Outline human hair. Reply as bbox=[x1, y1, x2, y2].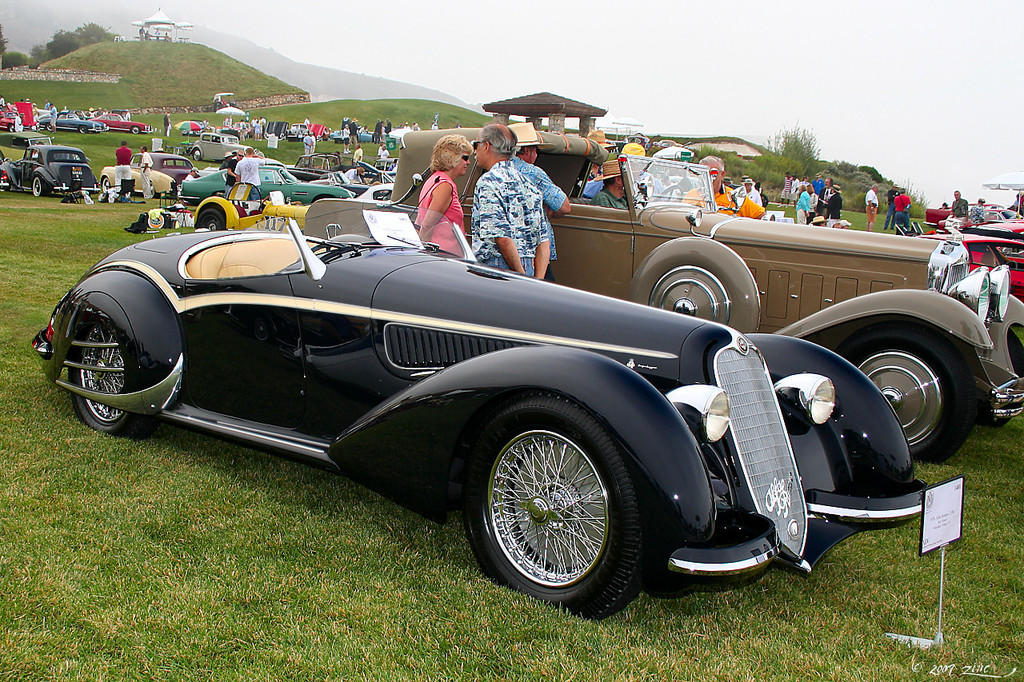
bbox=[122, 139, 126, 149].
